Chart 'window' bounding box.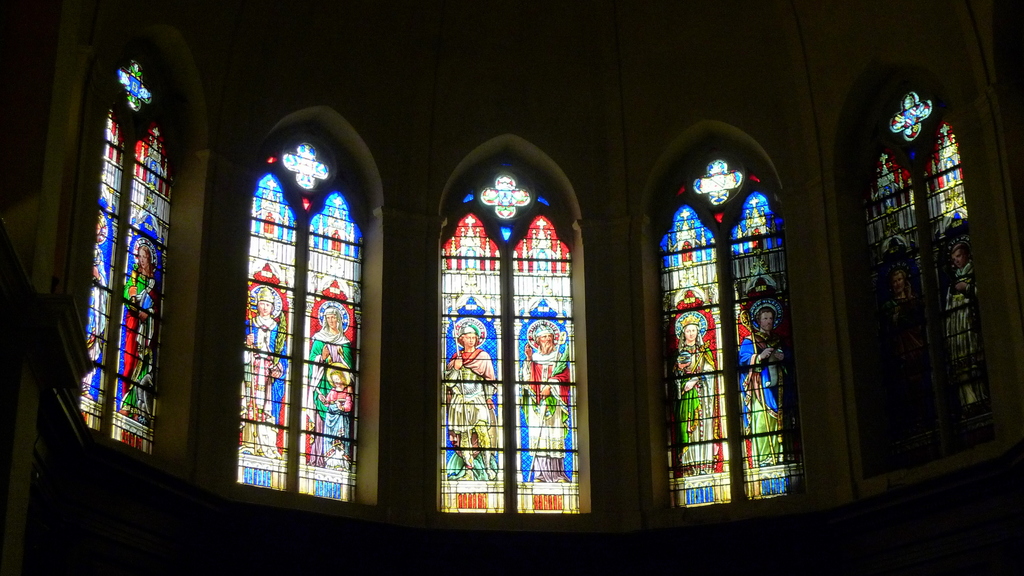
Charted: rect(237, 132, 372, 504).
